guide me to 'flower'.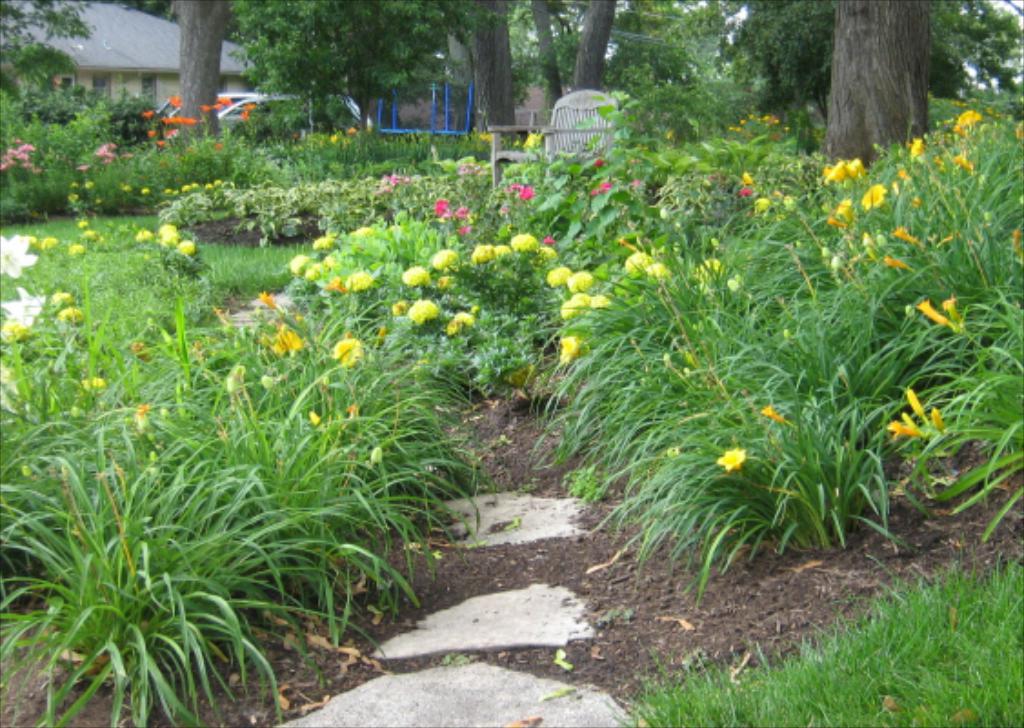
Guidance: box(300, 406, 329, 428).
